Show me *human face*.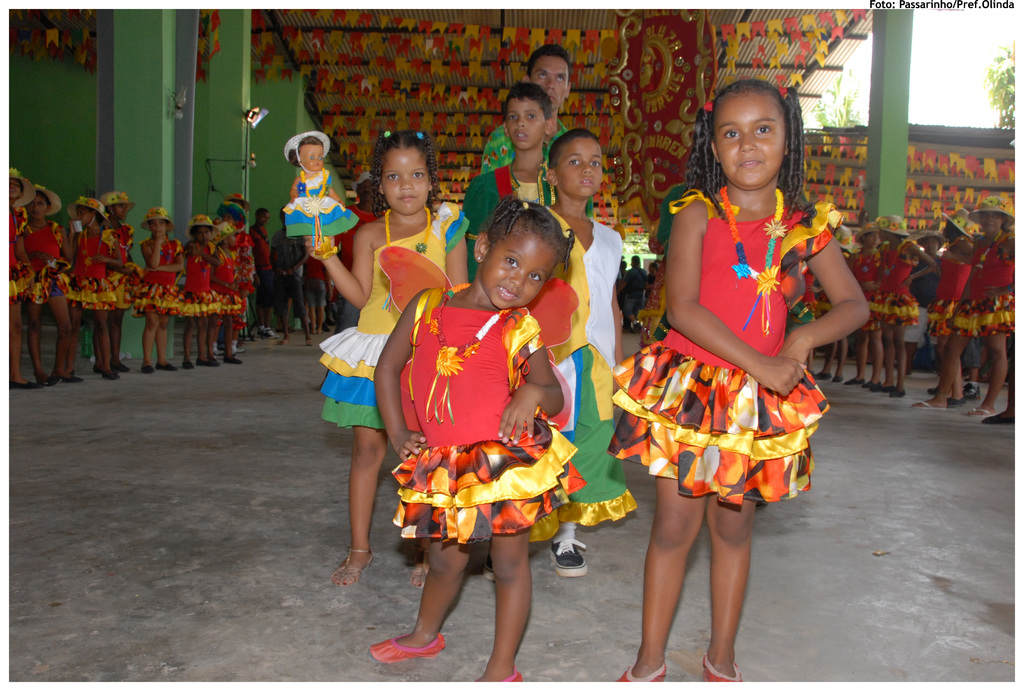
*human face* is here: box(977, 212, 1007, 235).
